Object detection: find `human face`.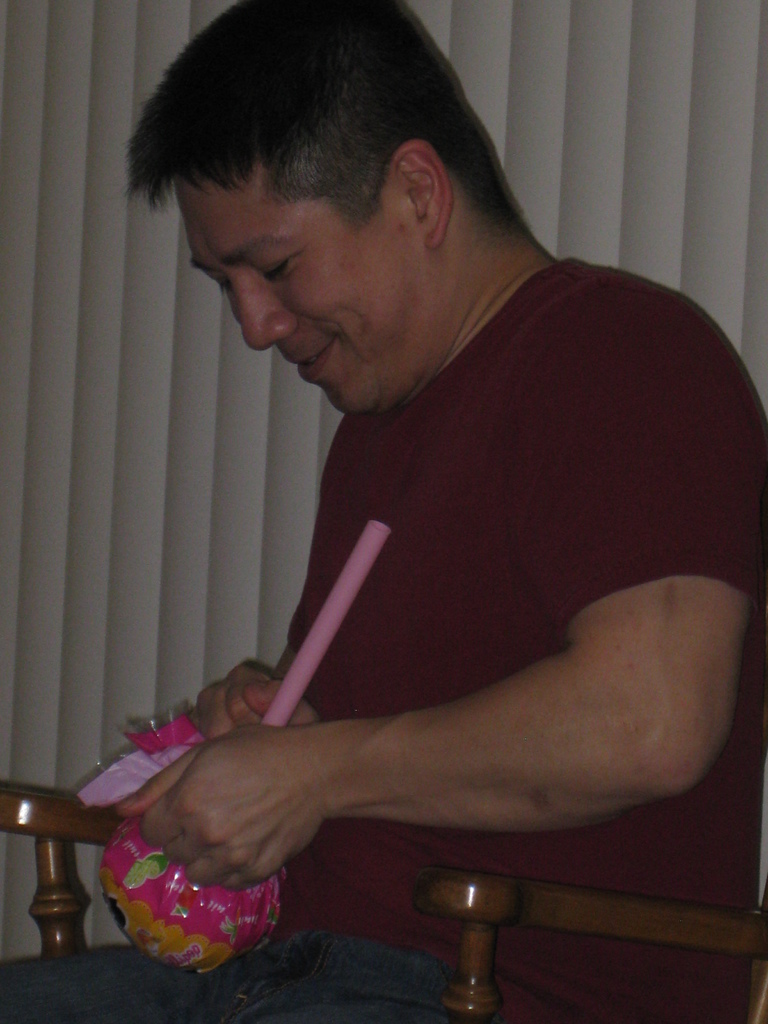
select_region(172, 167, 415, 413).
